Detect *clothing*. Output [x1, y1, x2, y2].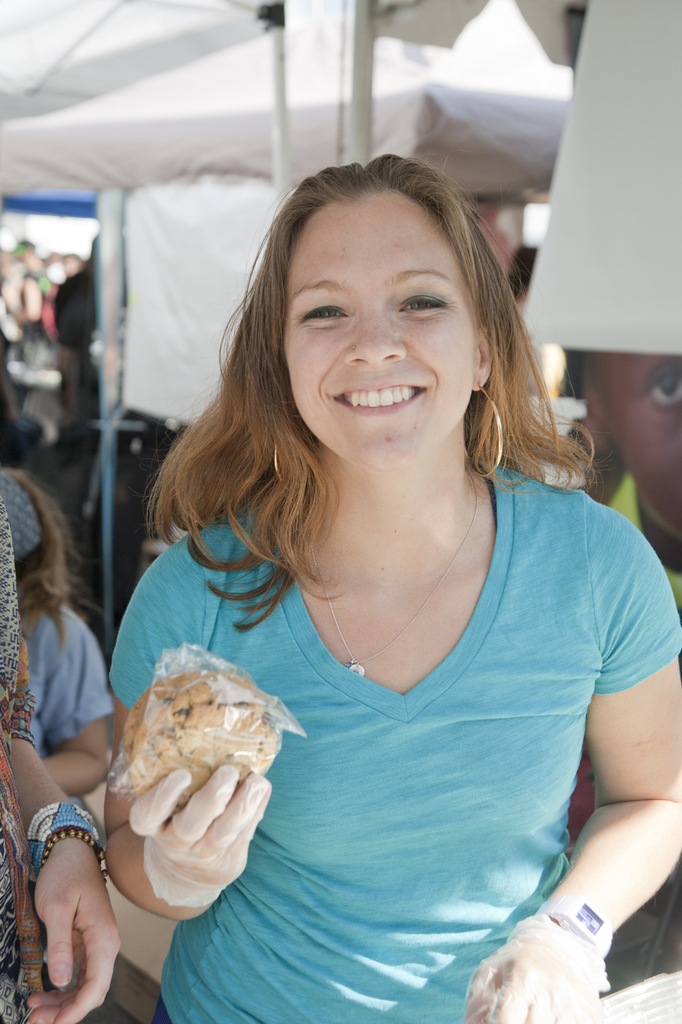
[105, 455, 681, 1023].
